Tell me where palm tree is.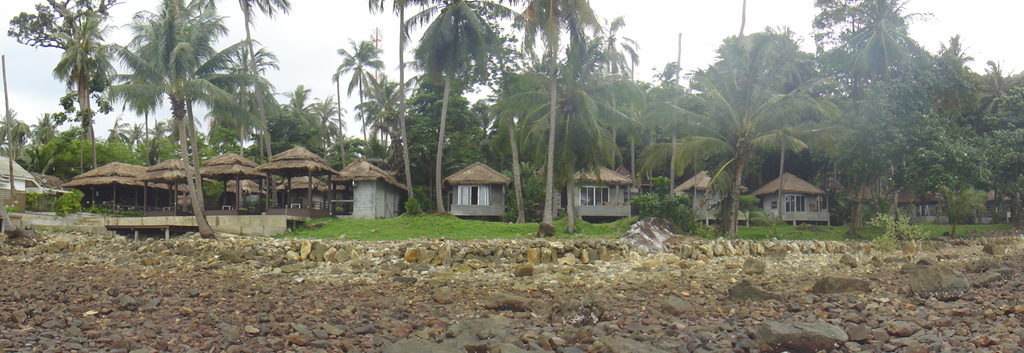
palm tree is at Rect(106, 17, 251, 201).
